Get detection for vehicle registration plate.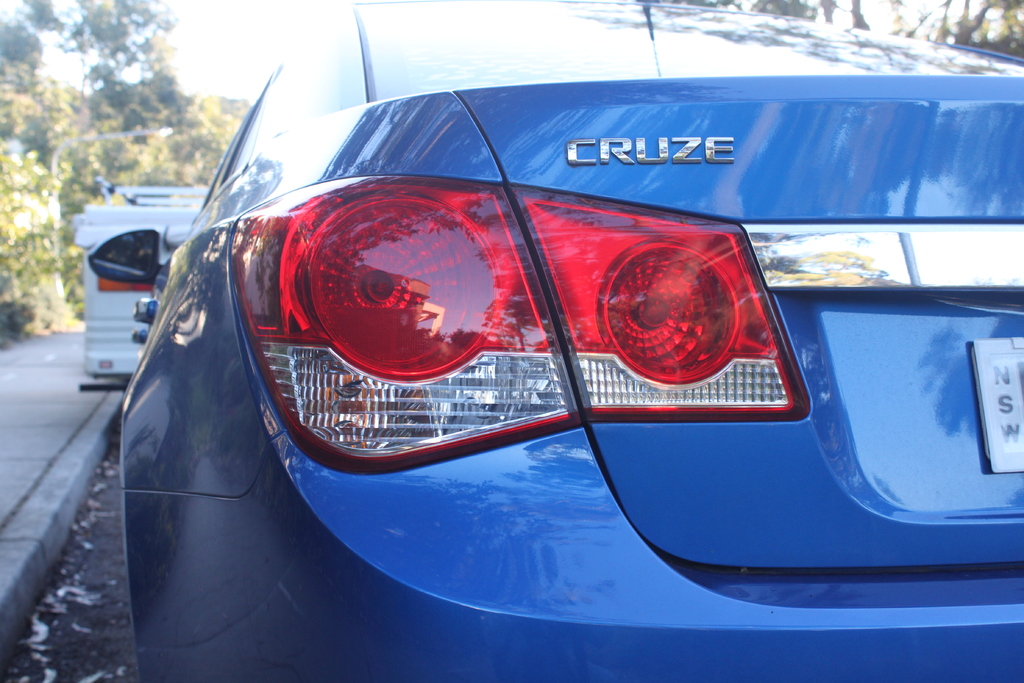
Detection: Rect(972, 338, 1023, 472).
